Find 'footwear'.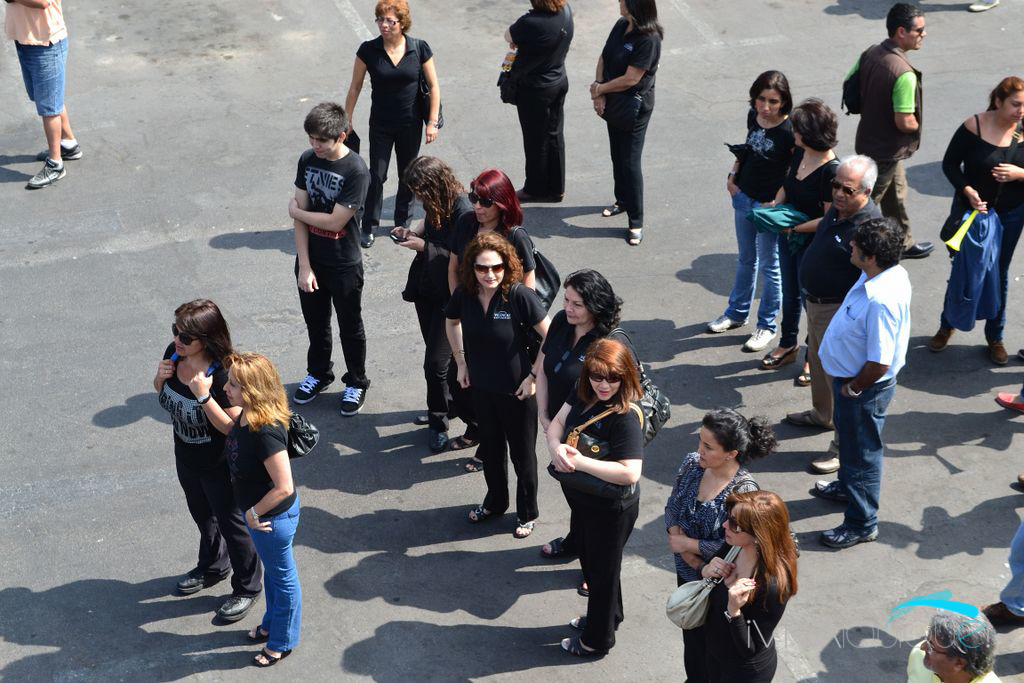
rect(973, 596, 1023, 628).
